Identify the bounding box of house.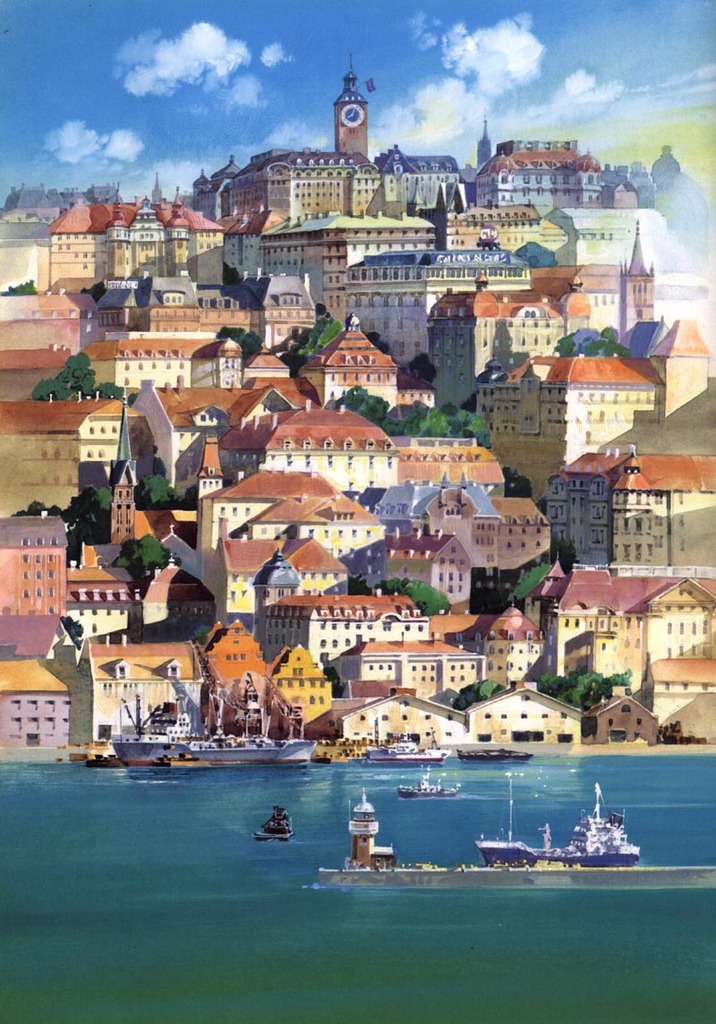
x1=388, y1=523, x2=491, y2=621.
